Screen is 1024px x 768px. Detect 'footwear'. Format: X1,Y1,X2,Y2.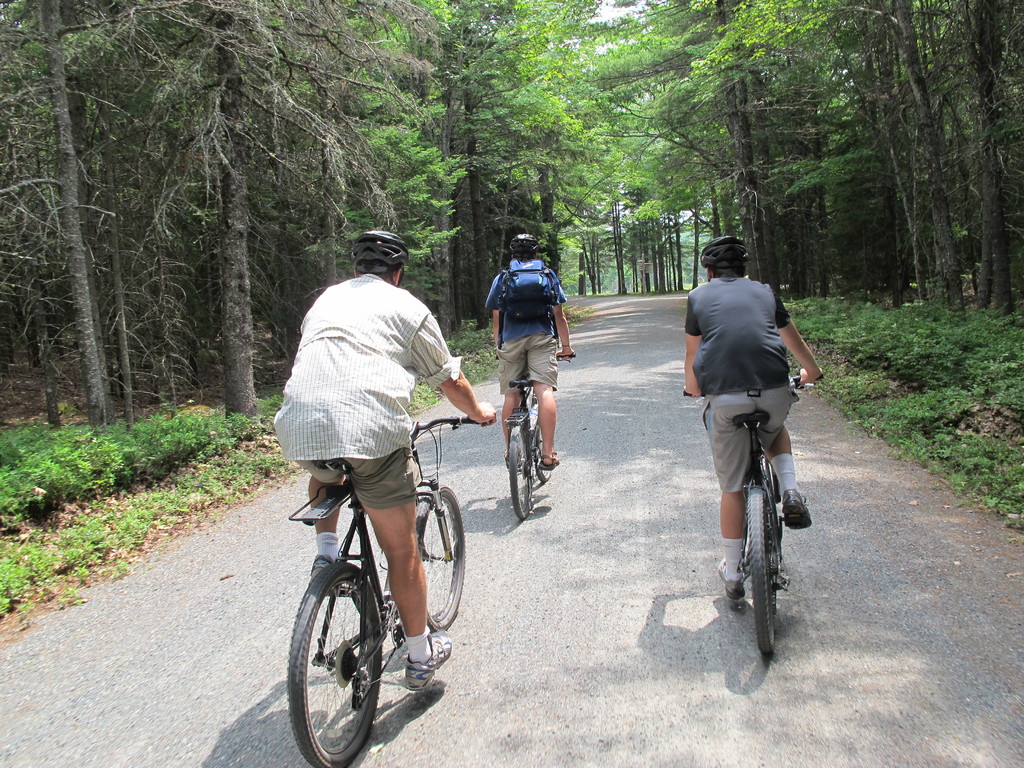
779,493,813,530.
